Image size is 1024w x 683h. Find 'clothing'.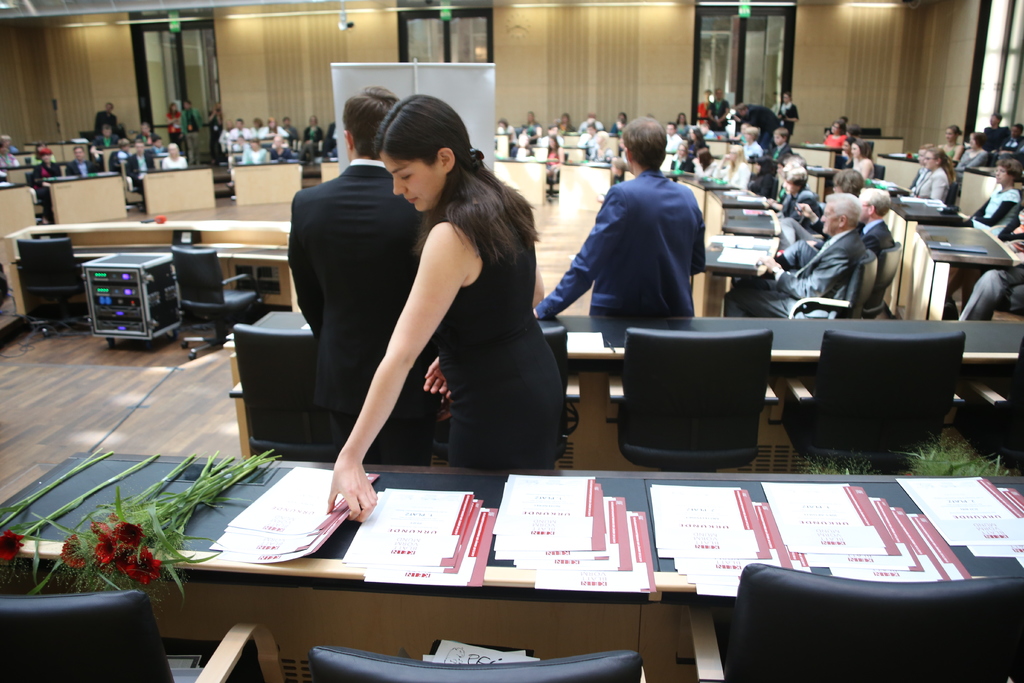
rect(168, 113, 186, 153).
